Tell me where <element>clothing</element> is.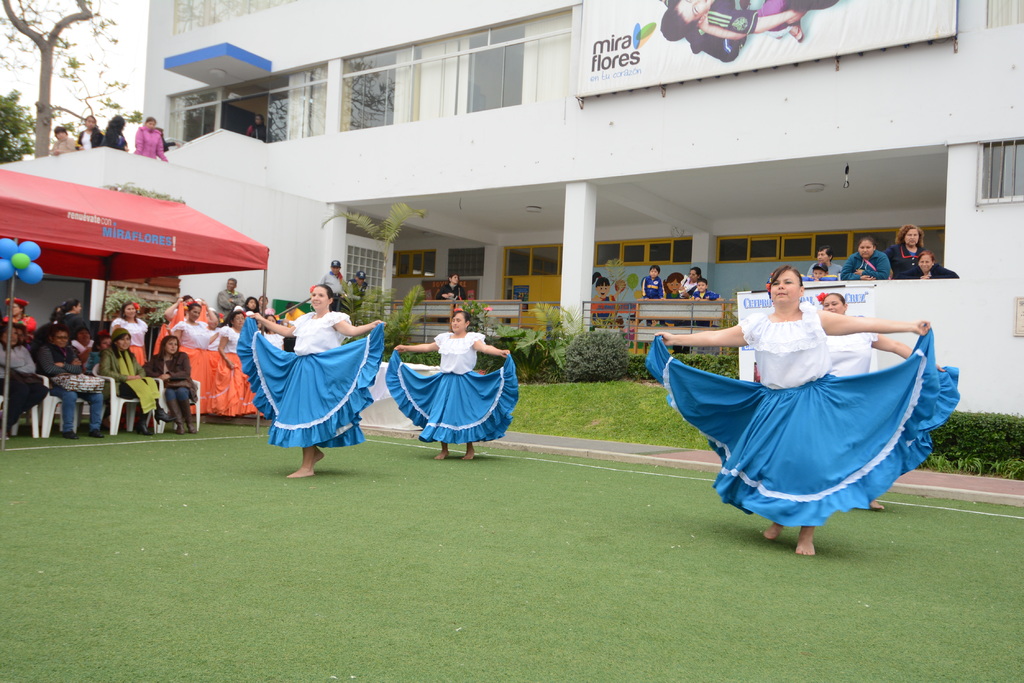
<element>clothing</element> is at (56,314,95,335).
